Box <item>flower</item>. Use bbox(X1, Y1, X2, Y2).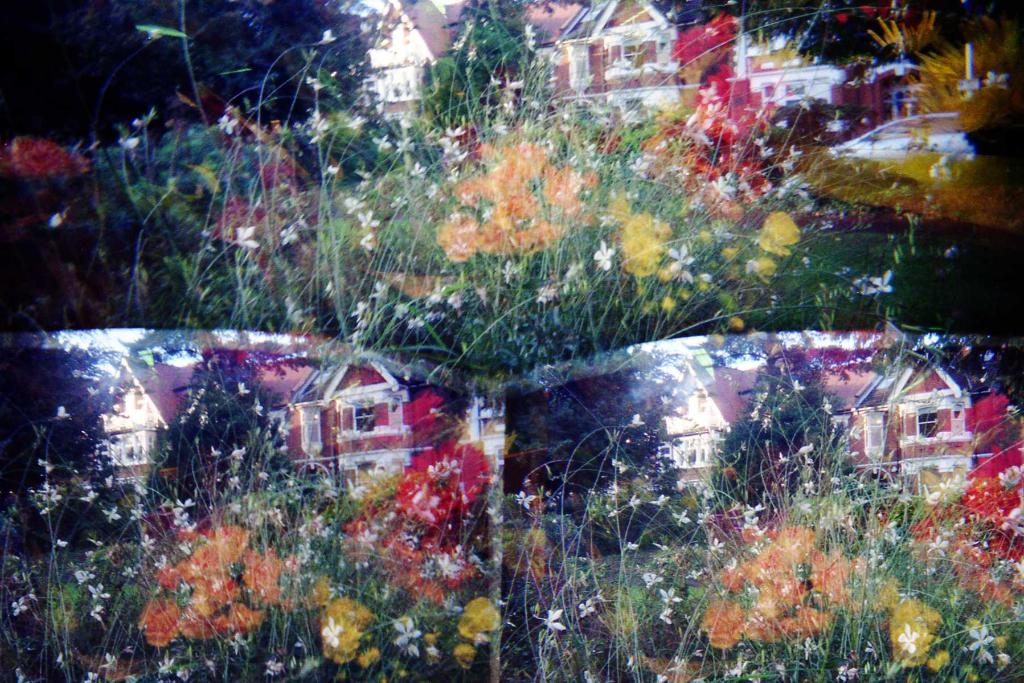
bbox(303, 75, 324, 94).
